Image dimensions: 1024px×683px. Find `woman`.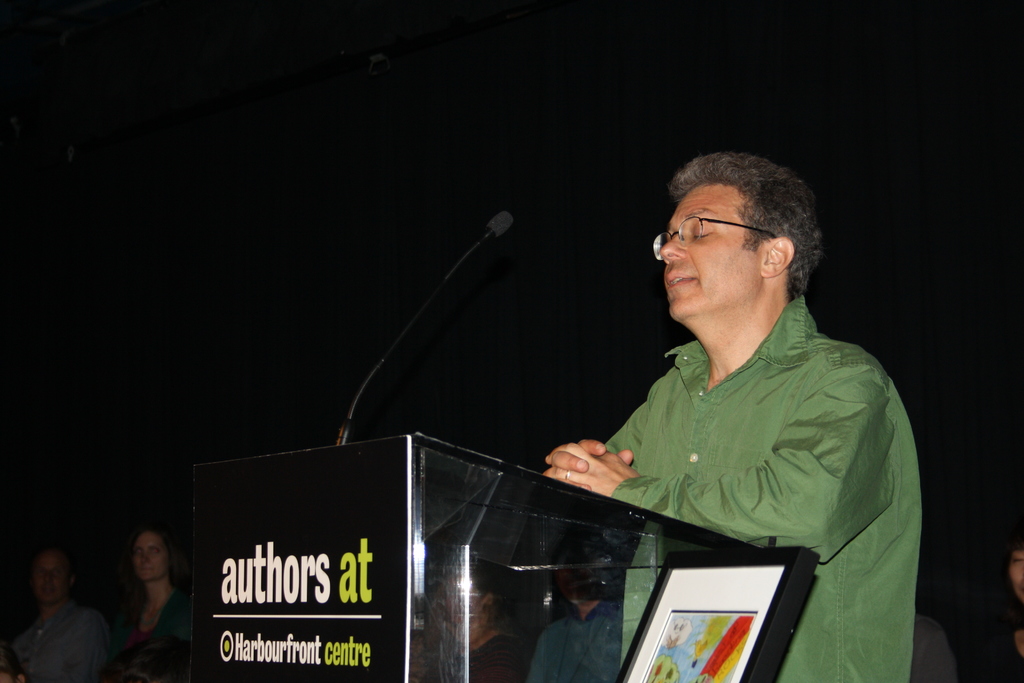
box(92, 522, 181, 665).
